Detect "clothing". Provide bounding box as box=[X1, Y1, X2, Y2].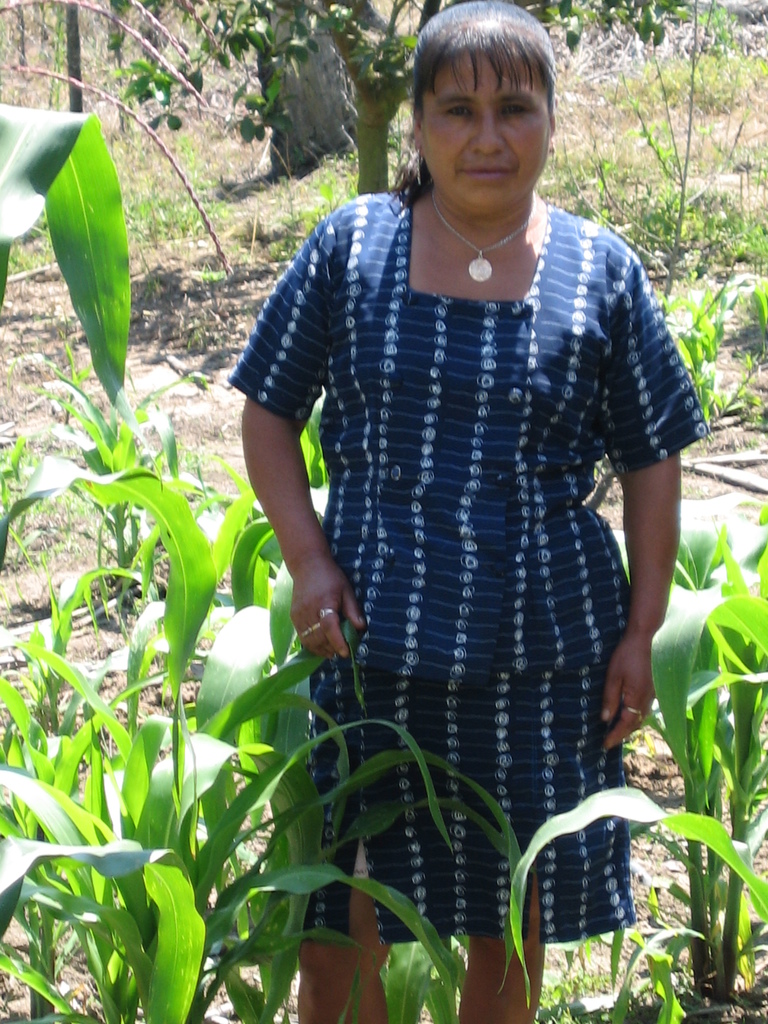
box=[269, 159, 689, 879].
